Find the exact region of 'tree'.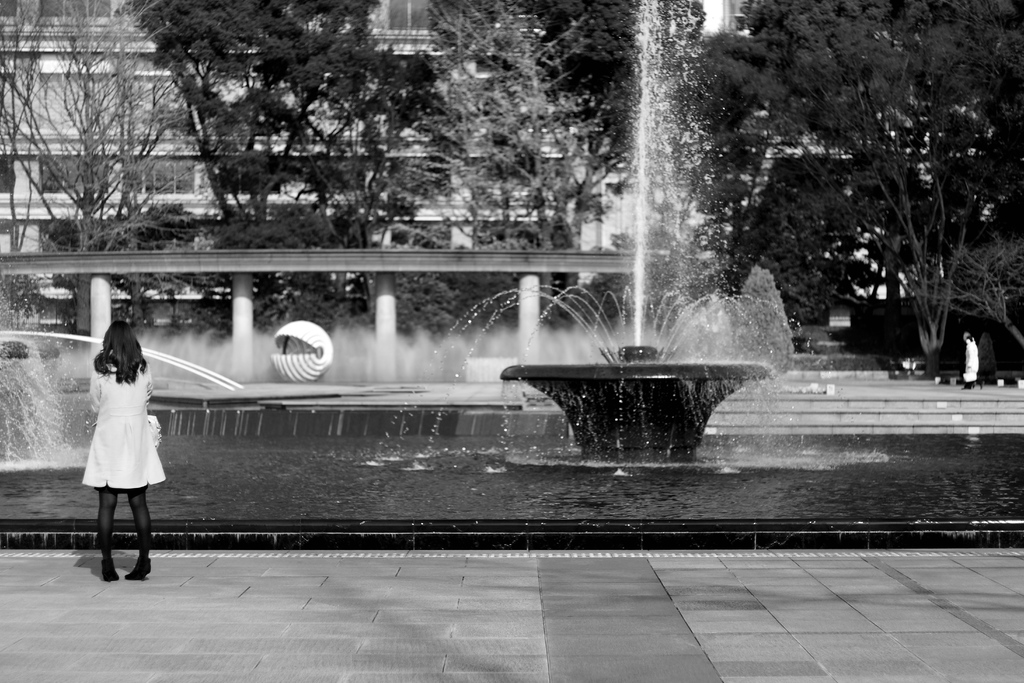
Exact region: 114,0,399,252.
